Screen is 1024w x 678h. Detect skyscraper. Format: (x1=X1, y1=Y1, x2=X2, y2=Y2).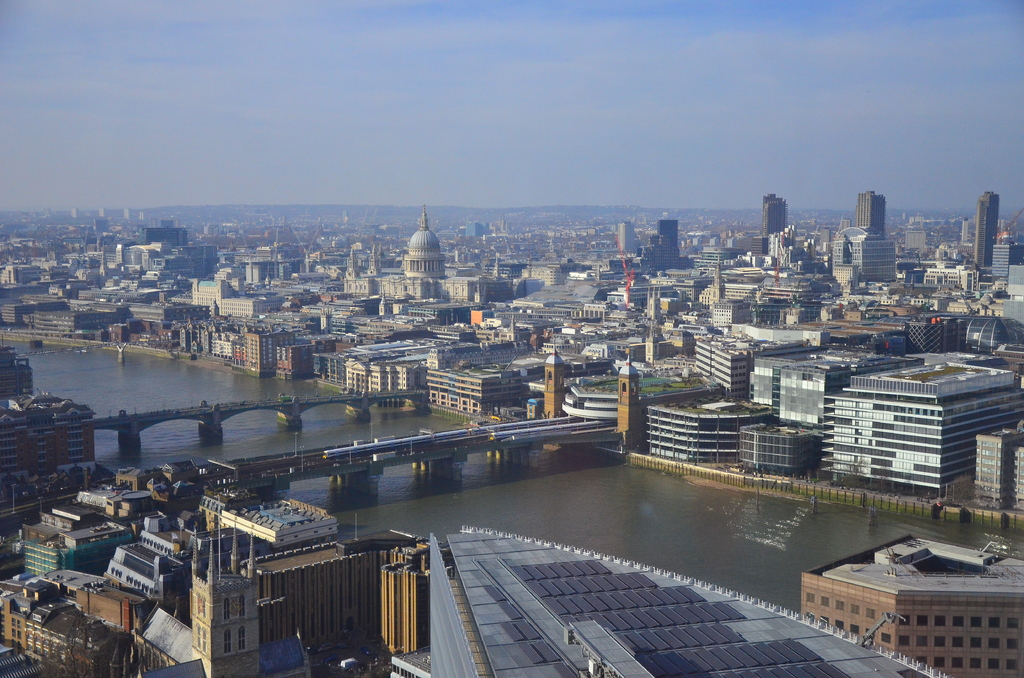
(x1=469, y1=221, x2=495, y2=234).
